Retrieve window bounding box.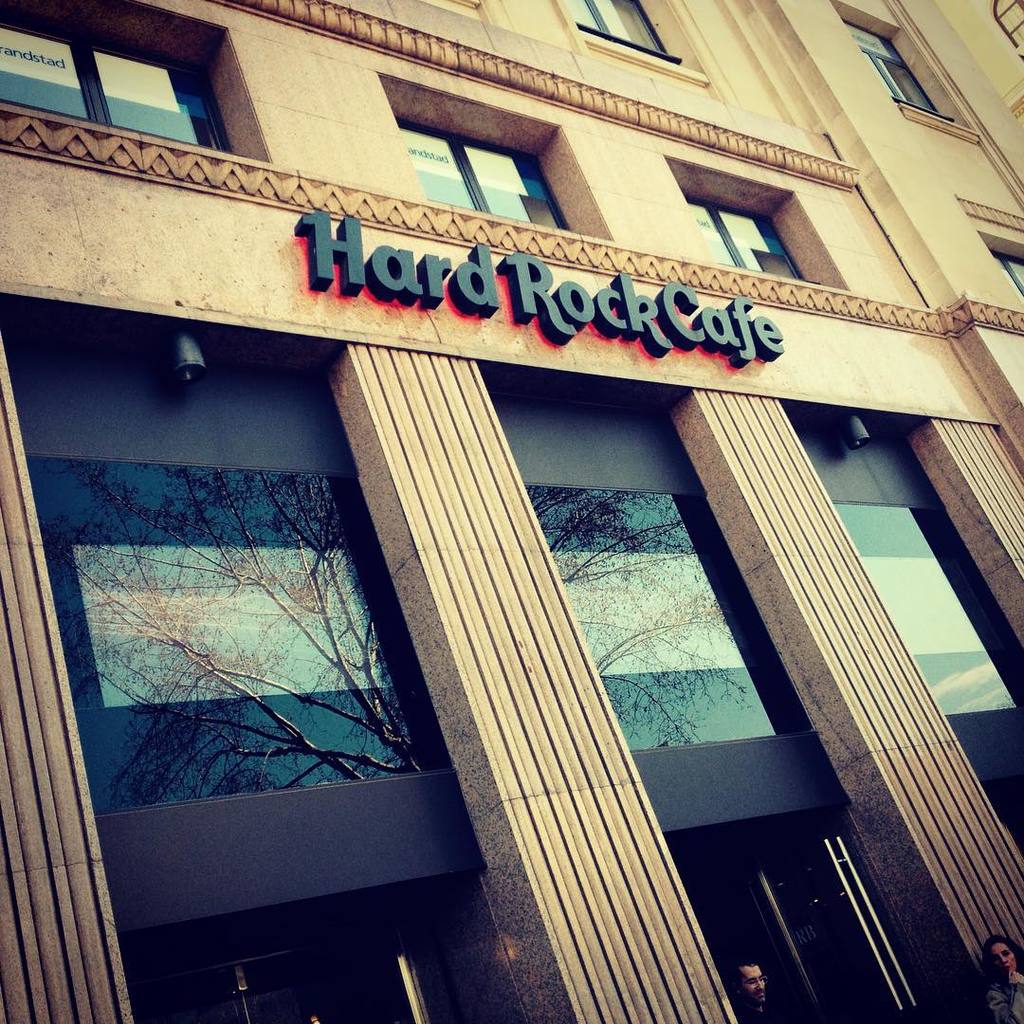
Bounding box: [49,285,467,935].
